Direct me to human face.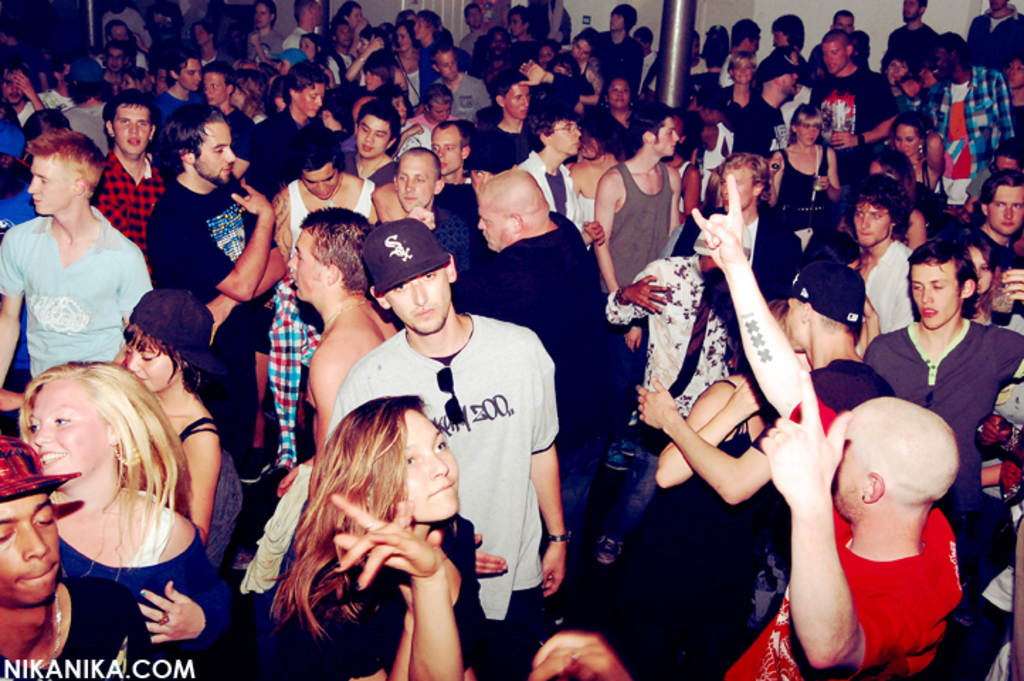
Direction: detection(27, 150, 71, 217).
